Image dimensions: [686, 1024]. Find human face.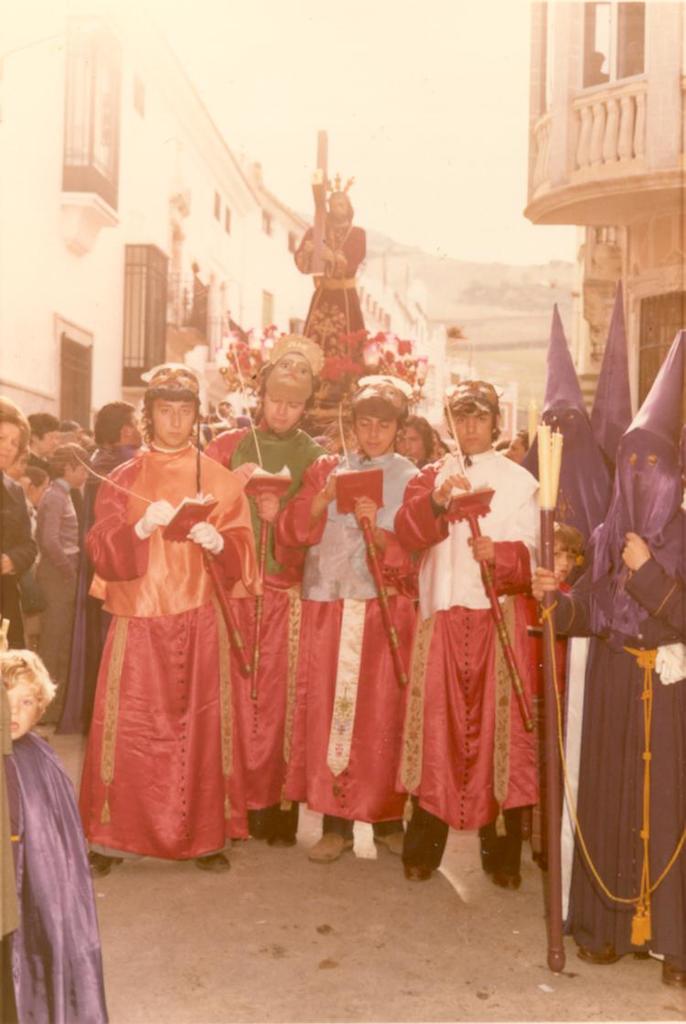
(39, 431, 59, 456).
